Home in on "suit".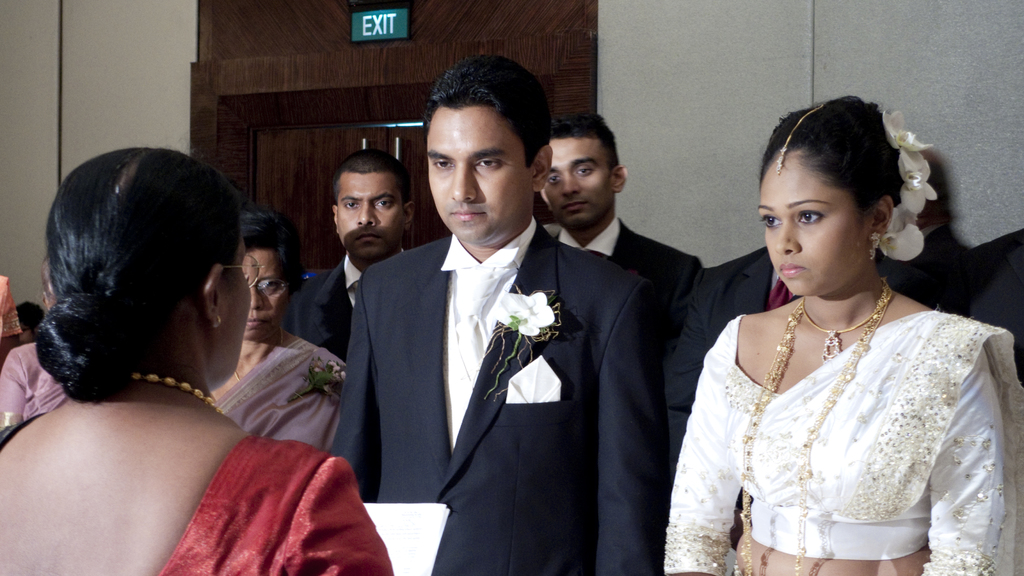
Homed in at {"x1": 669, "y1": 246, "x2": 797, "y2": 452}.
